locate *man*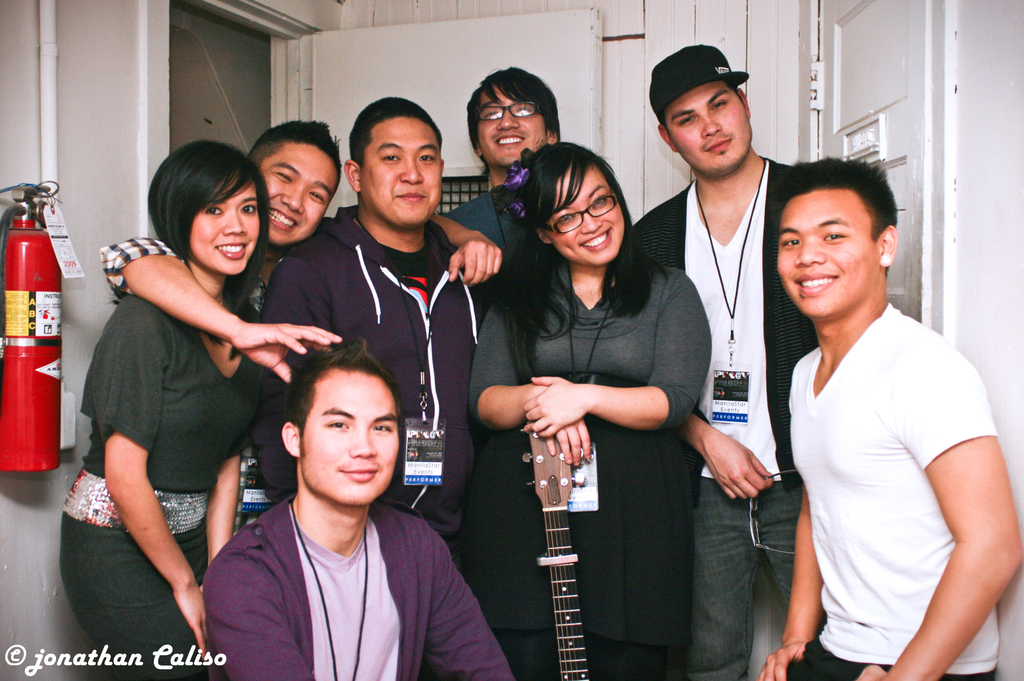
(97,120,502,378)
